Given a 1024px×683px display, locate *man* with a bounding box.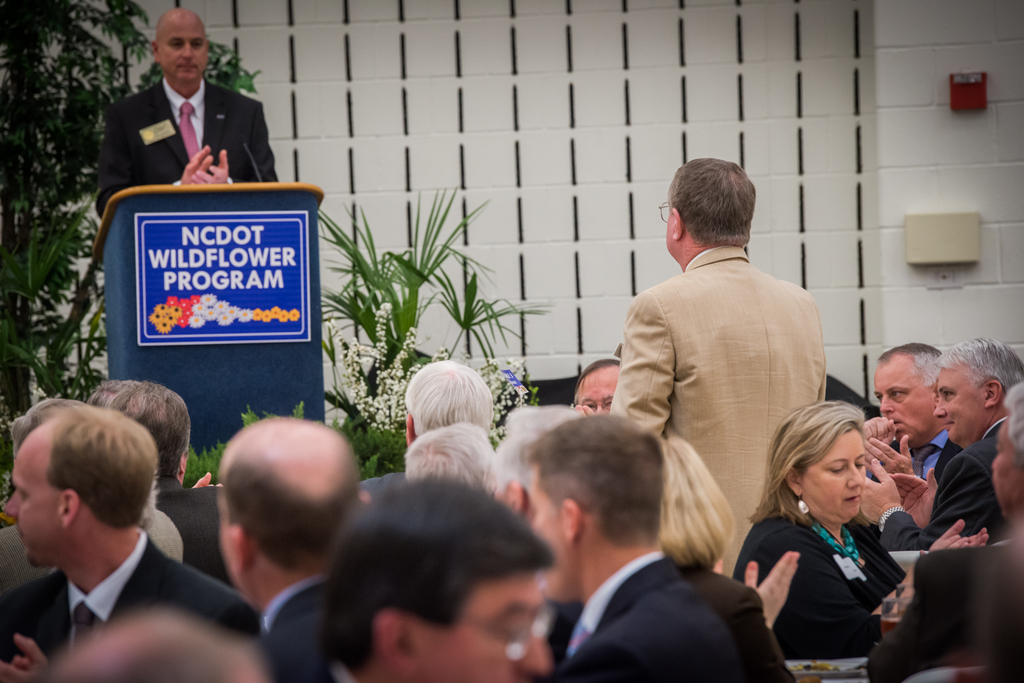
Located: <bbox>862, 378, 1022, 682</bbox>.
